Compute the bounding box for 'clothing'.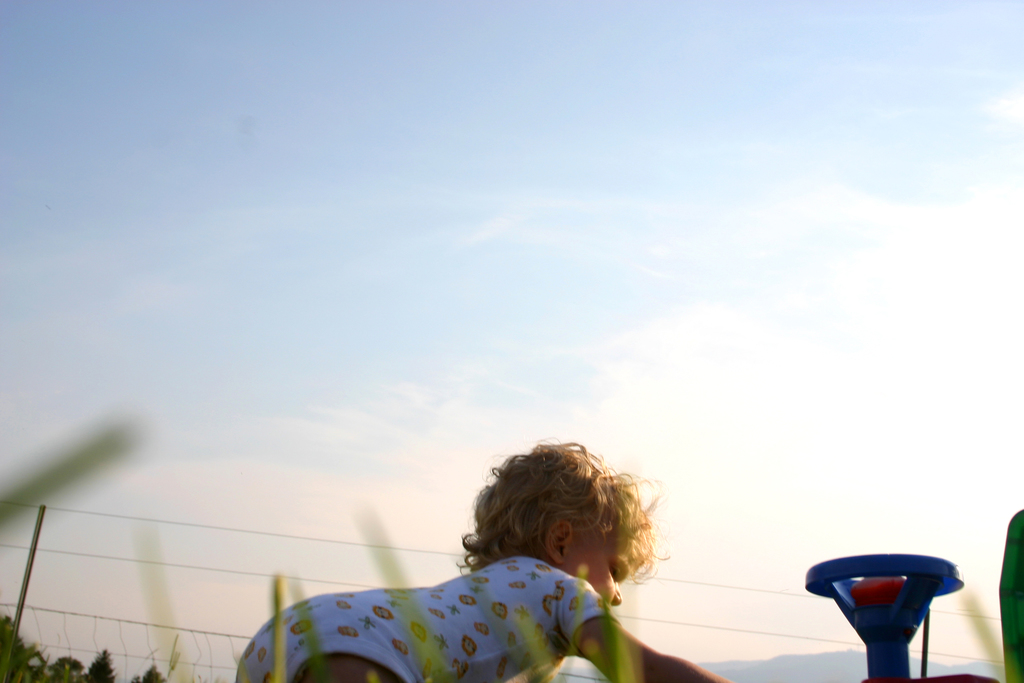
l=218, t=470, r=691, b=677.
